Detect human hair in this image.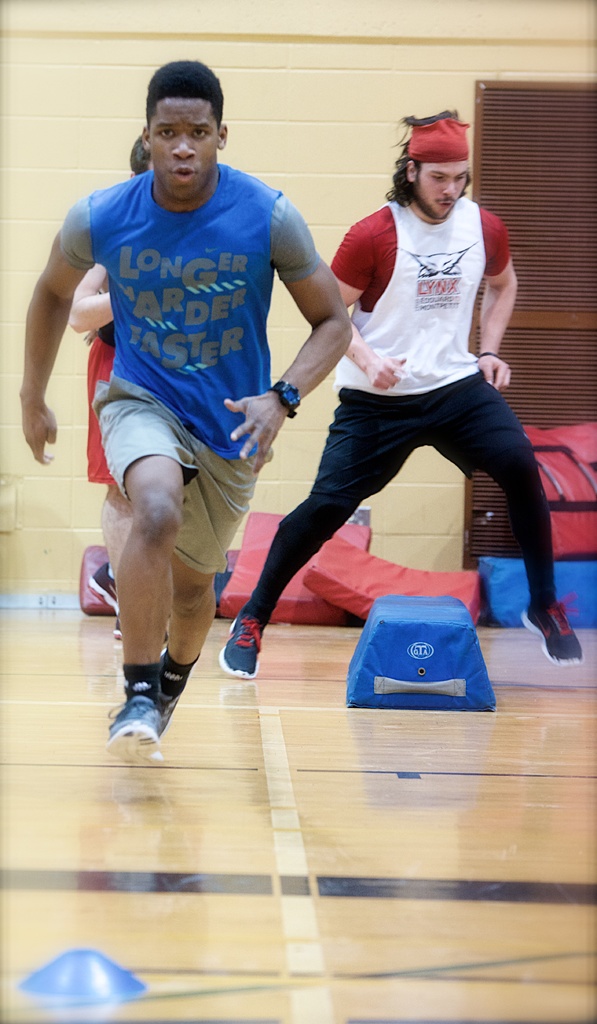
Detection: (138,60,224,149).
